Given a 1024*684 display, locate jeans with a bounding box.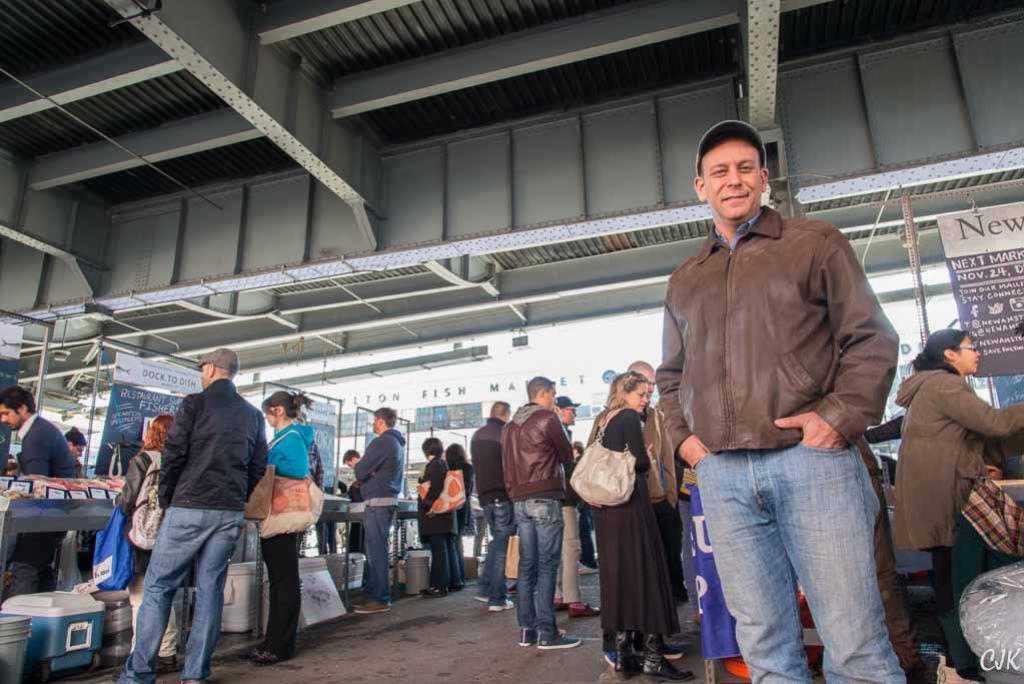
Located: <region>578, 505, 590, 571</region>.
